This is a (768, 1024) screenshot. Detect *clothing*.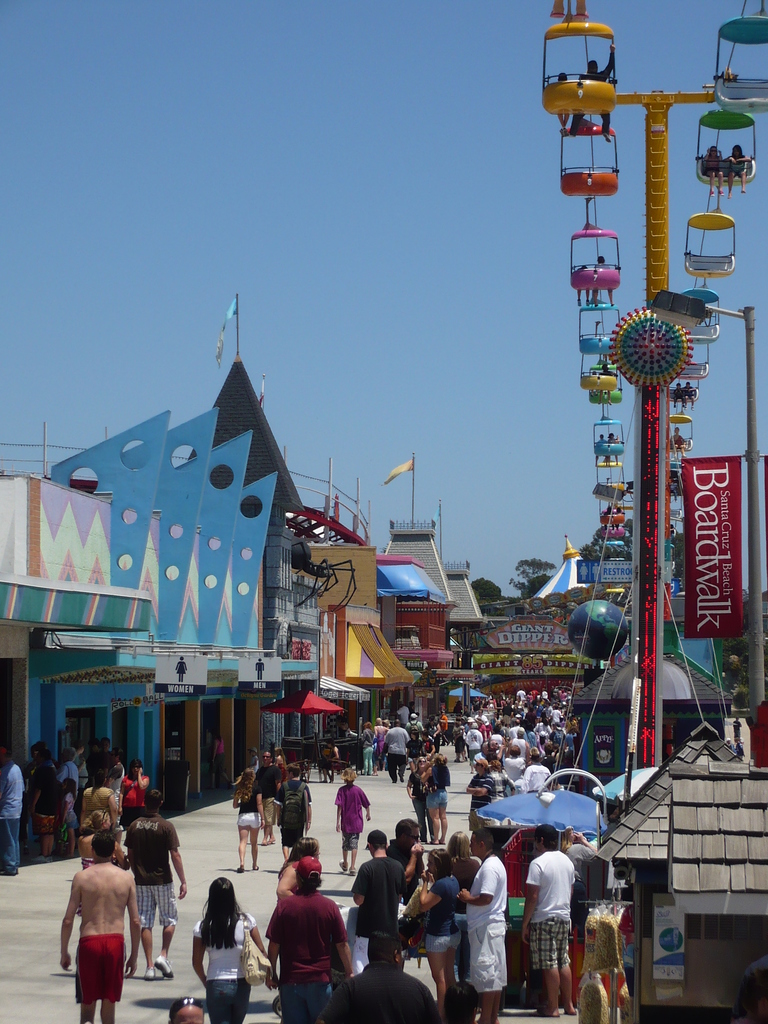
x1=282 y1=780 x2=316 y2=854.
